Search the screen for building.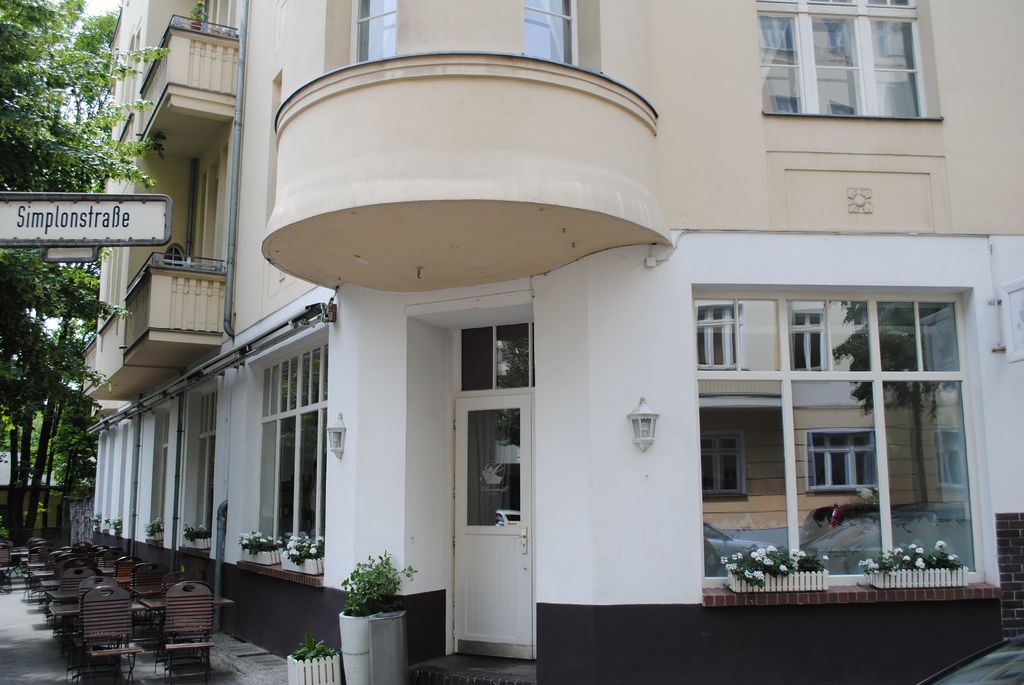
Found at BBox(0, 454, 71, 537).
